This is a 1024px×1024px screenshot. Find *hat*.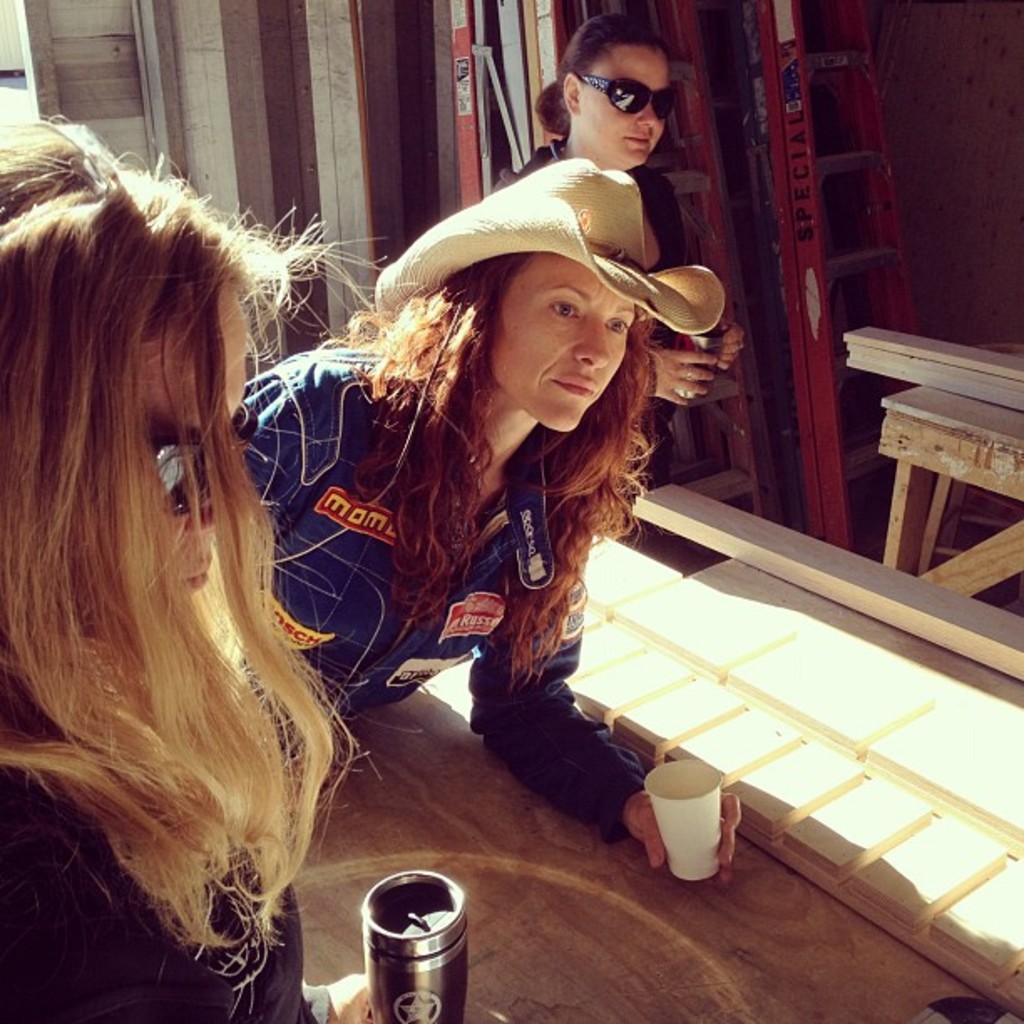
Bounding box: {"left": 365, "top": 154, "right": 730, "bottom": 343}.
